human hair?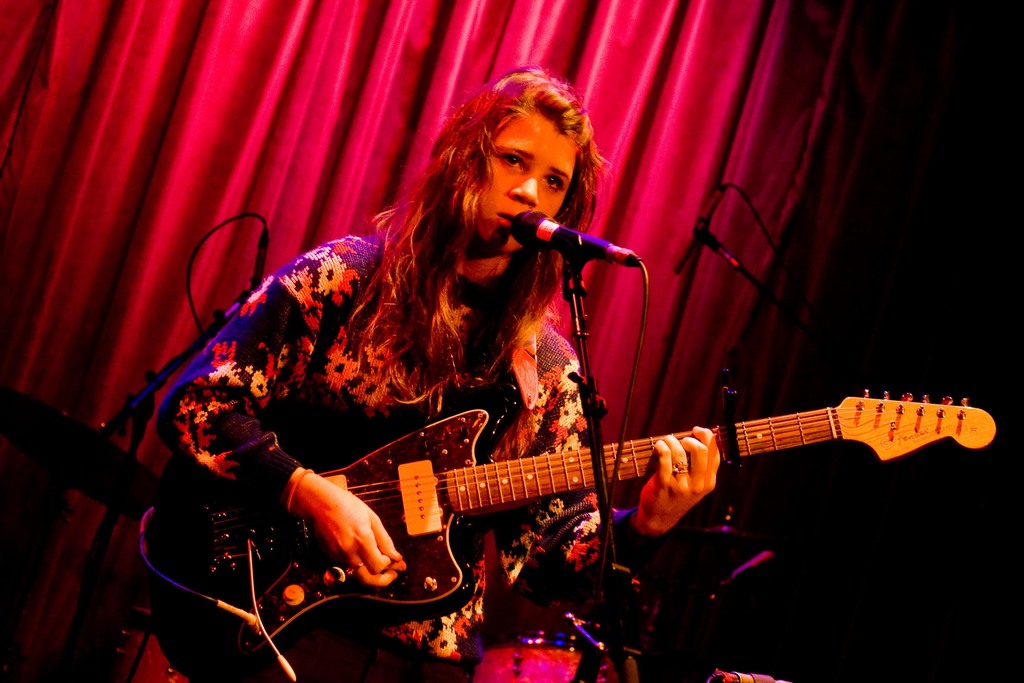
locate(372, 63, 614, 419)
